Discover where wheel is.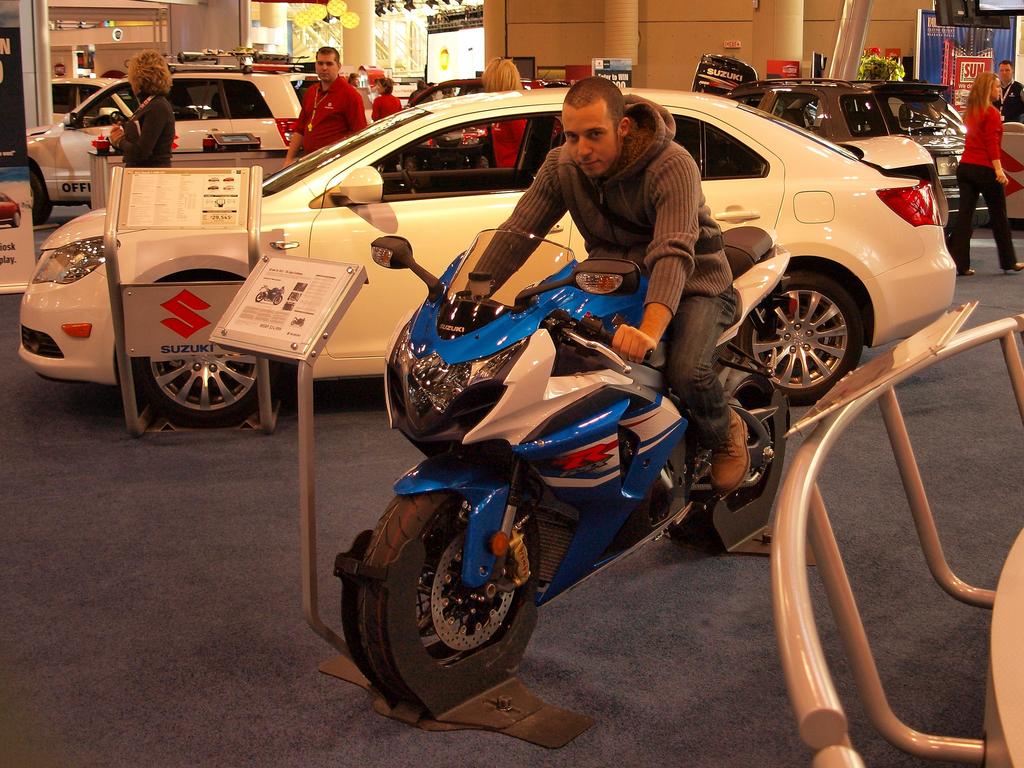
Discovered at 735,265,862,407.
